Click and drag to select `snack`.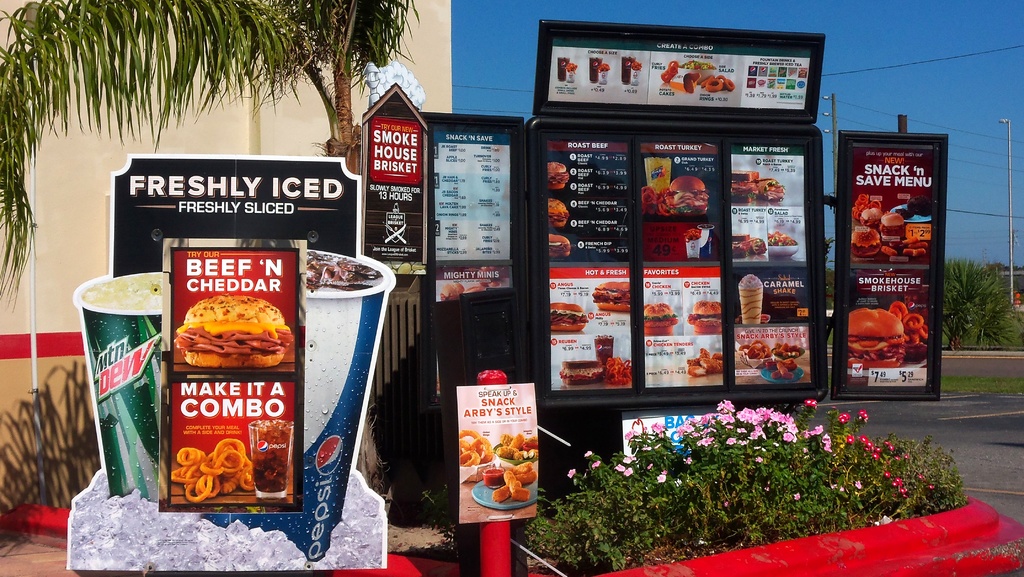
Selection: <box>441,282,465,300</box>.
